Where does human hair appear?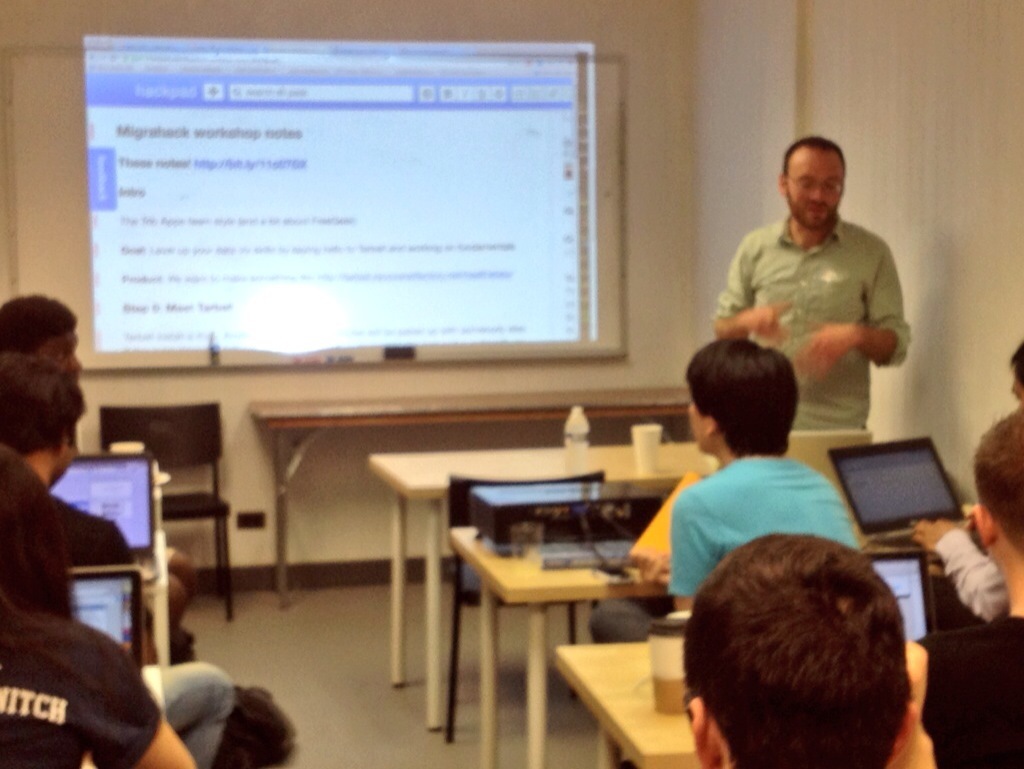
Appears at rect(0, 288, 77, 353).
